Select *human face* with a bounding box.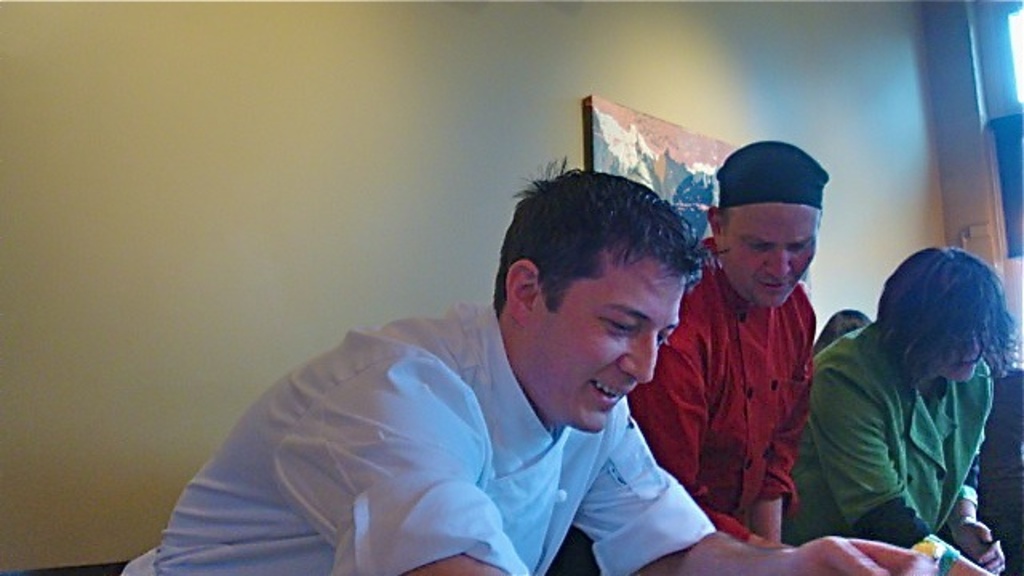
(left=938, top=331, right=992, bottom=376).
